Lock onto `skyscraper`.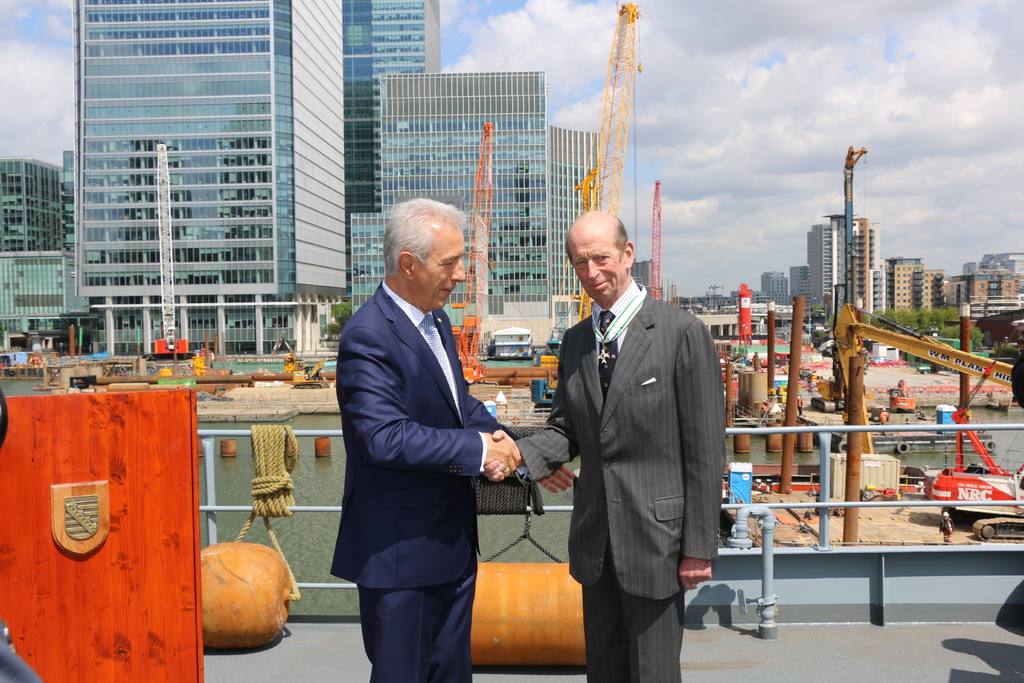
Locked: box=[363, 72, 596, 304].
